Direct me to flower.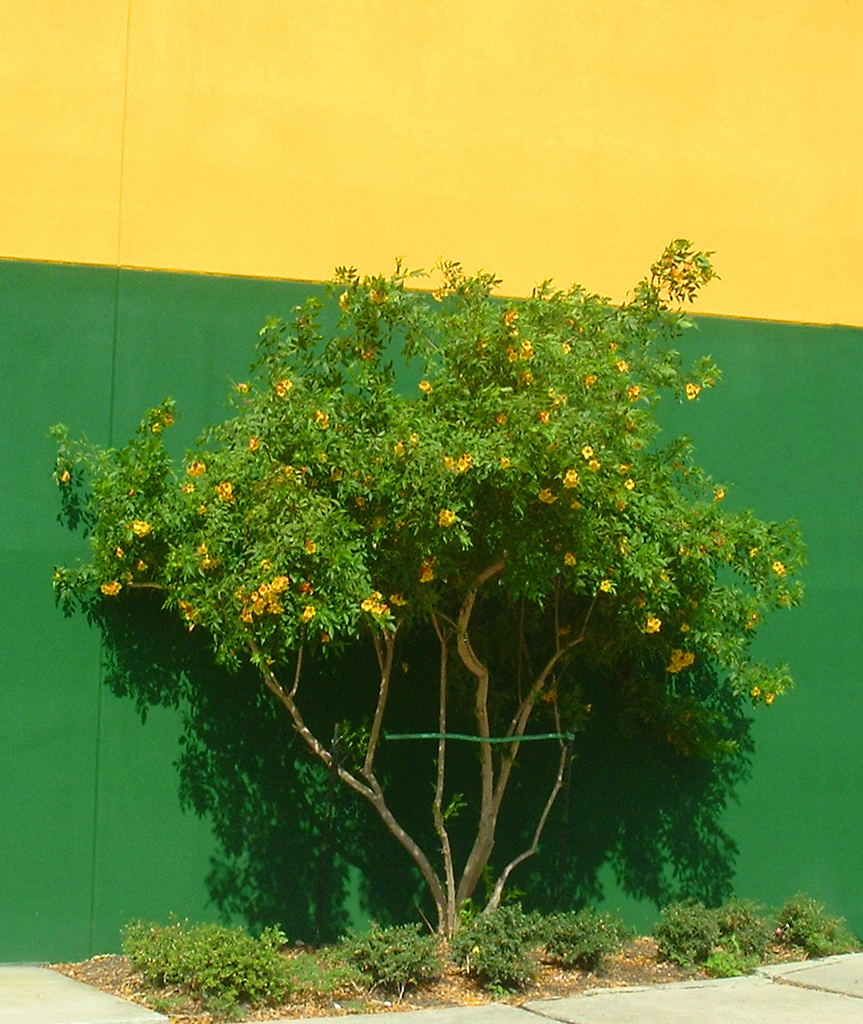
Direction: (left=368, top=291, right=389, bottom=303).
